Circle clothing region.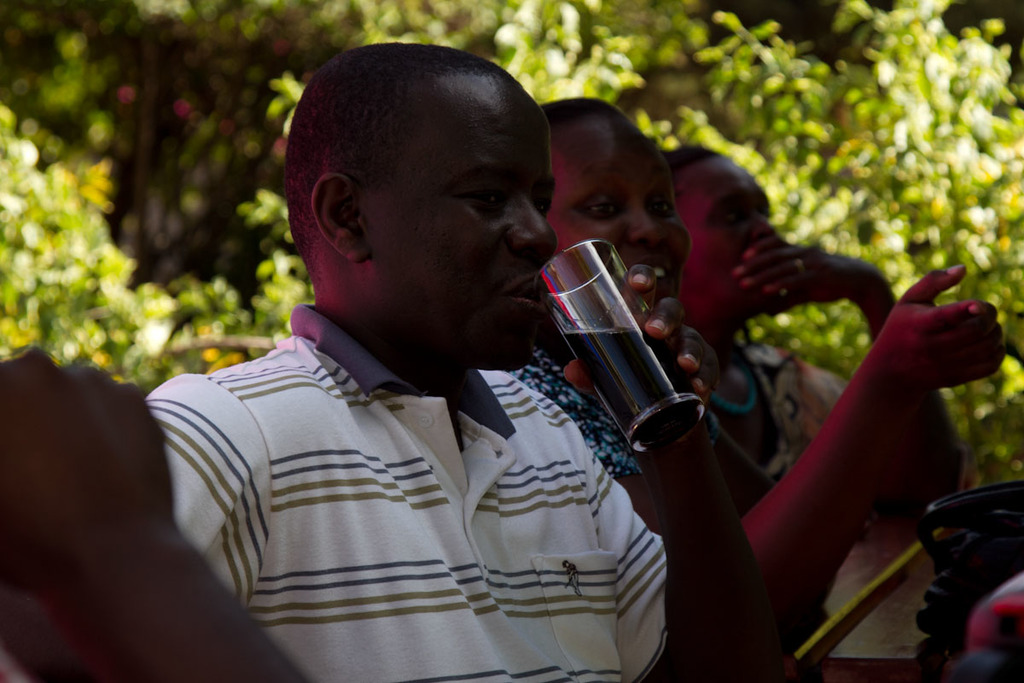
Region: box=[507, 342, 830, 682].
